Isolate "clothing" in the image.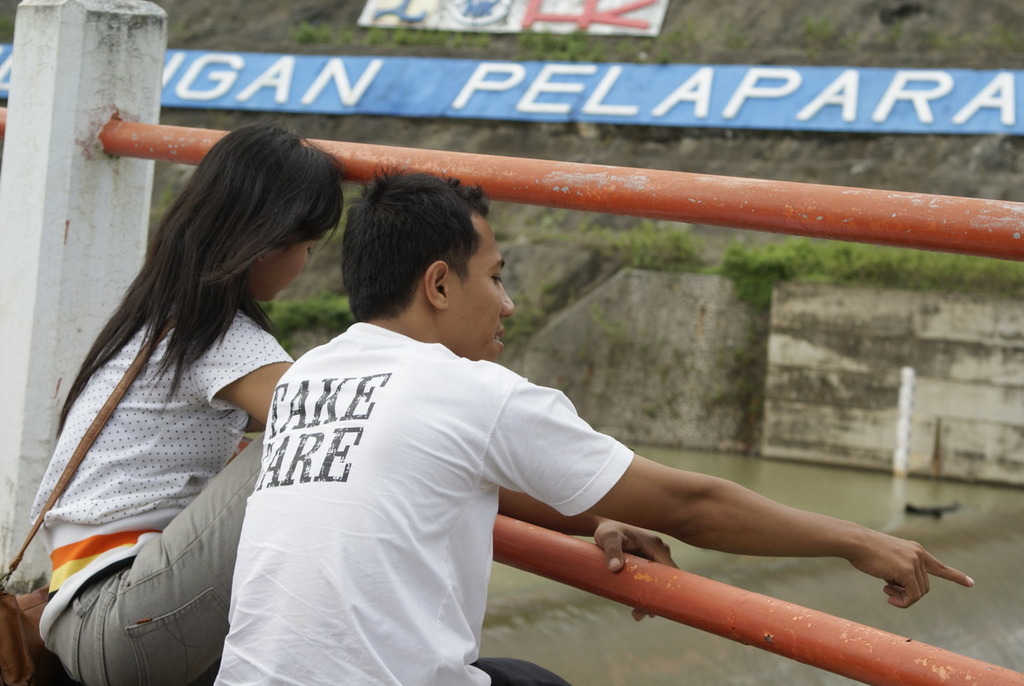
Isolated region: box(29, 309, 295, 685).
